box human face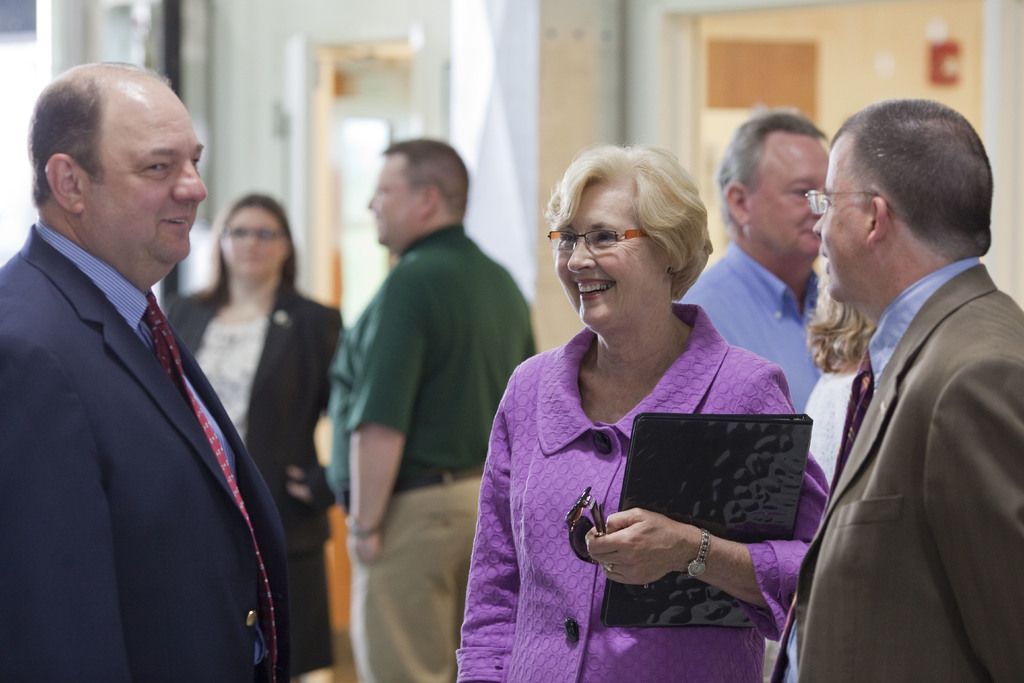
<region>367, 155, 419, 247</region>
